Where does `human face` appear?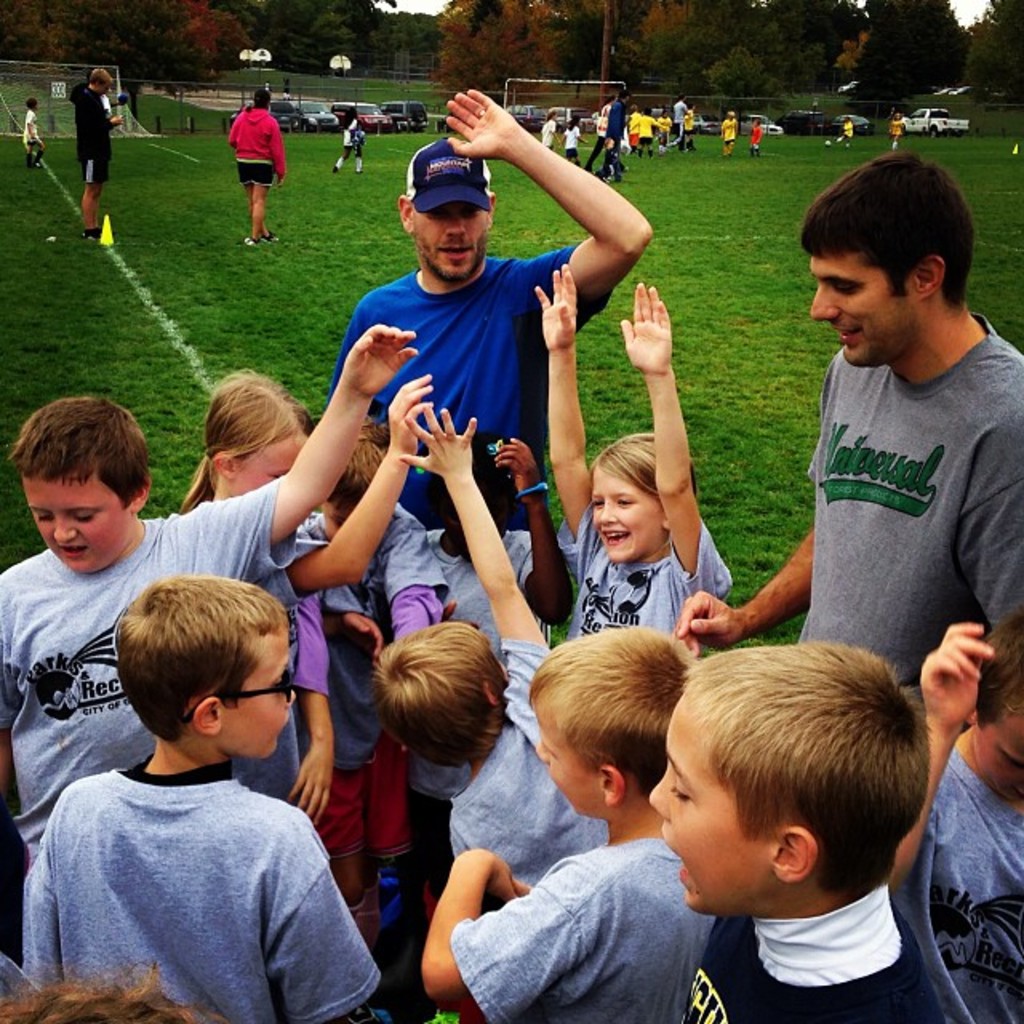
Appears at Rect(408, 202, 488, 290).
